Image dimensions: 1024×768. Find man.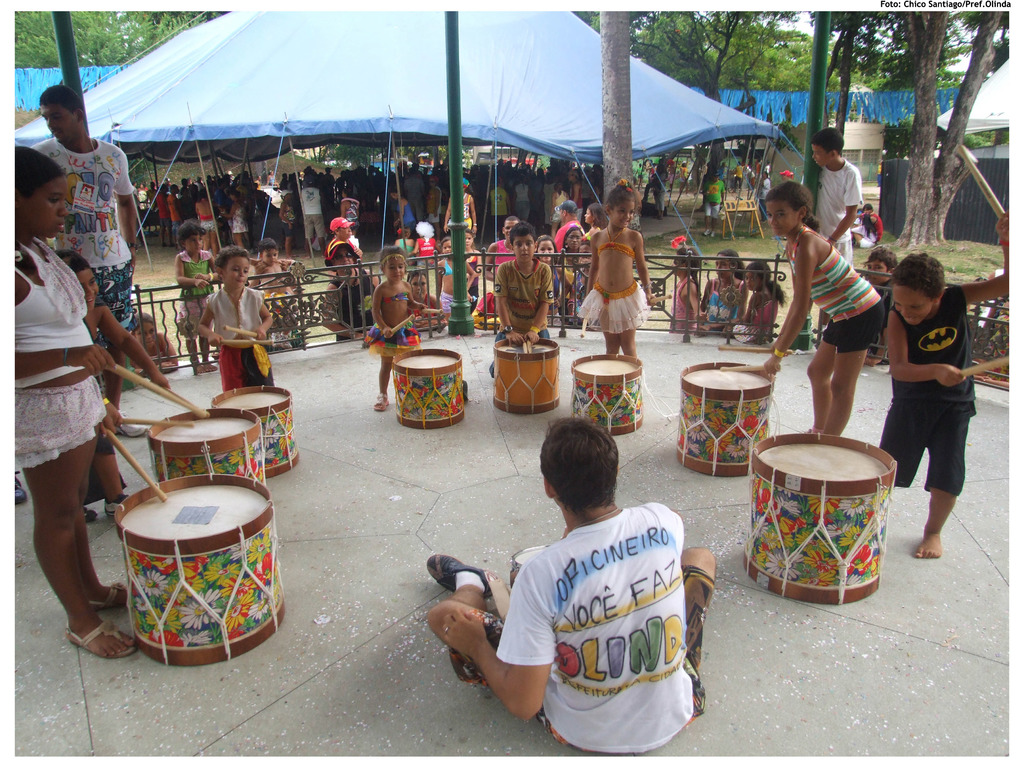
[left=304, top=177, right=325, bottom=256].
